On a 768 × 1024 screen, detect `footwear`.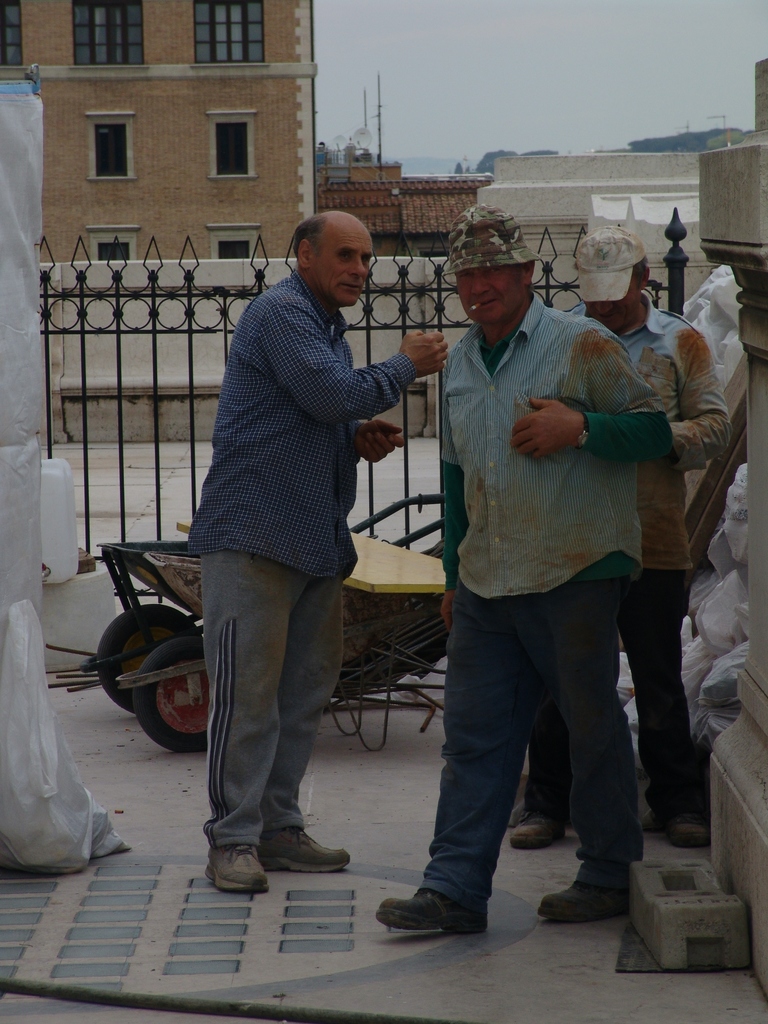
(x1=204, y1=843, x2=273, y2=897).
